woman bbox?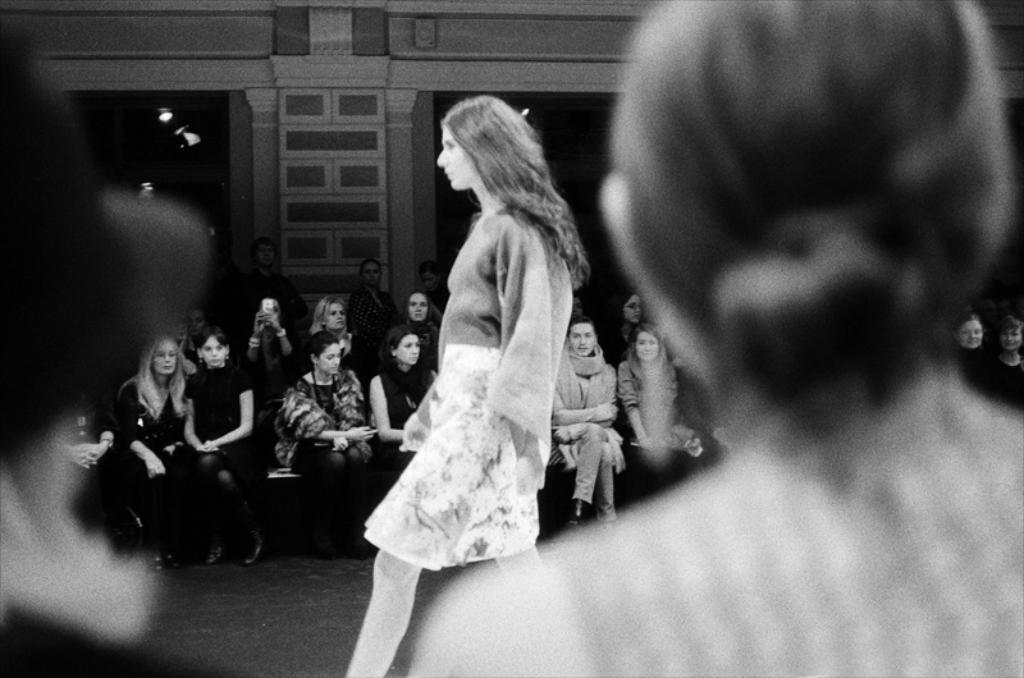
[548, 313, 617, 531]
